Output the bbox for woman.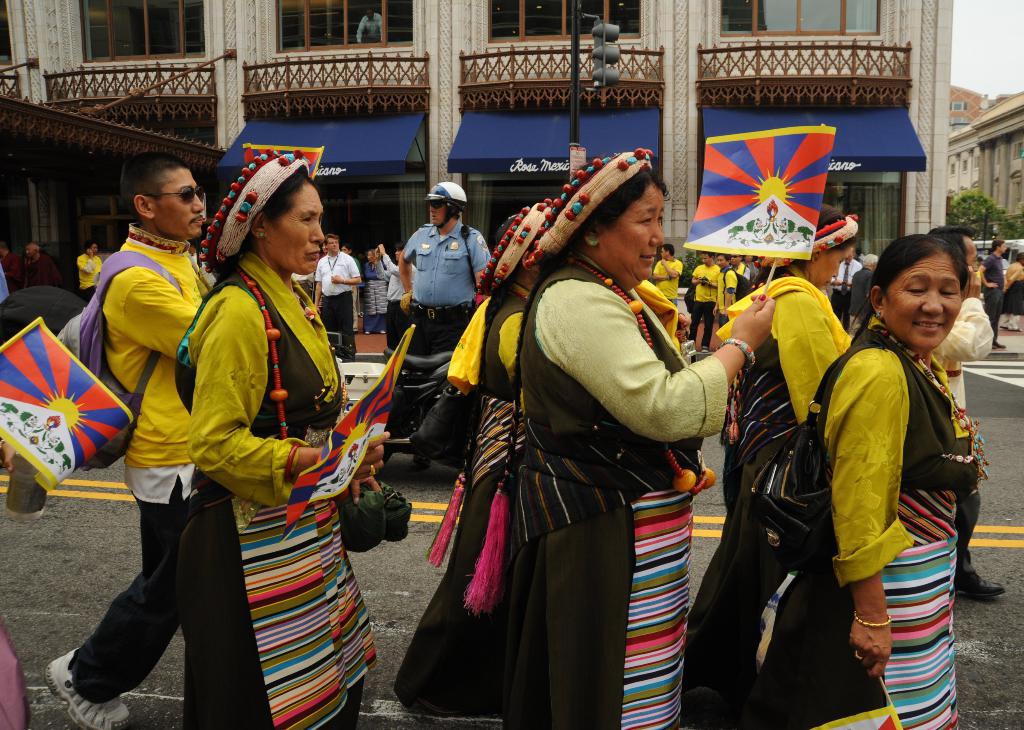
[x1=804, y1=234, x2=988, y2=729].
